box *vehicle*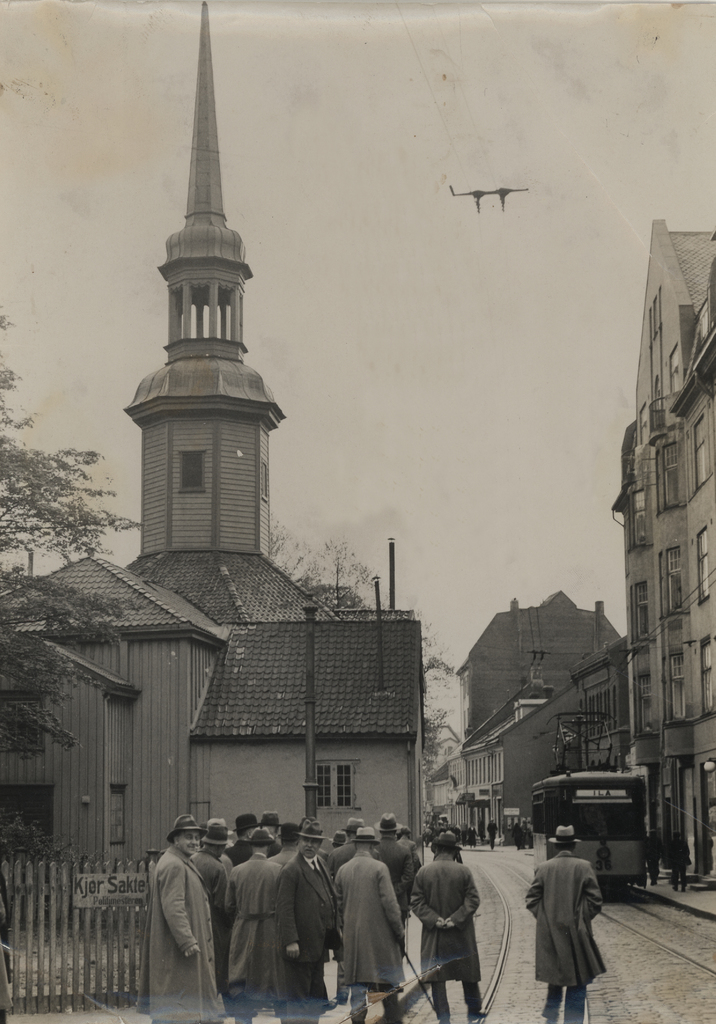
bbox(534, 785, 680, 904)
